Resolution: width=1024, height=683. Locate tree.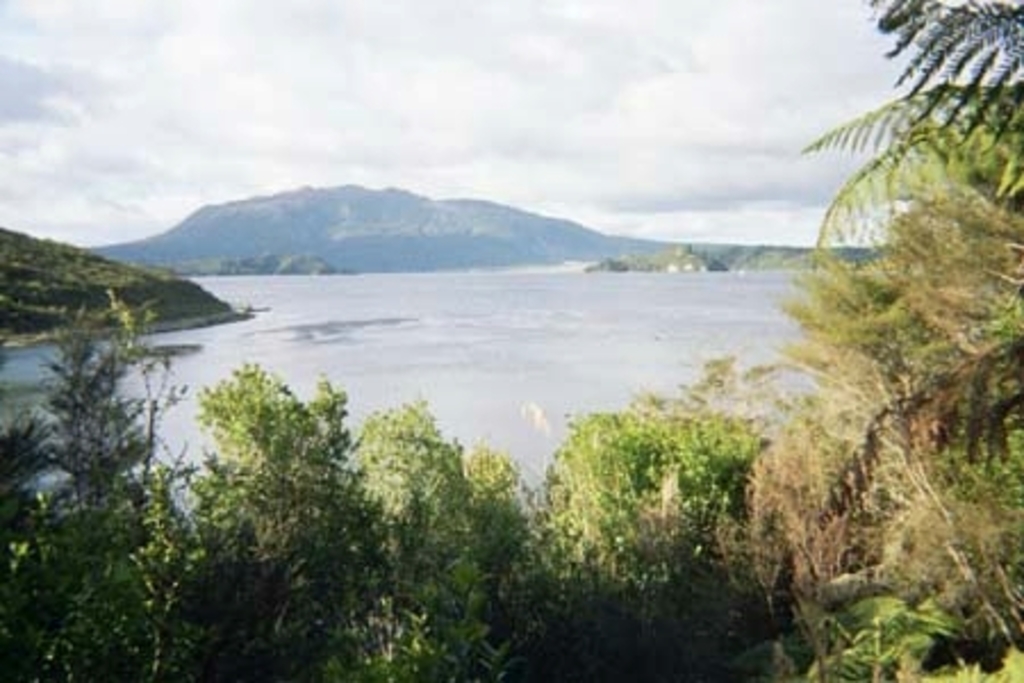
[x1=478, y1=385, x2=790, y2=672].
